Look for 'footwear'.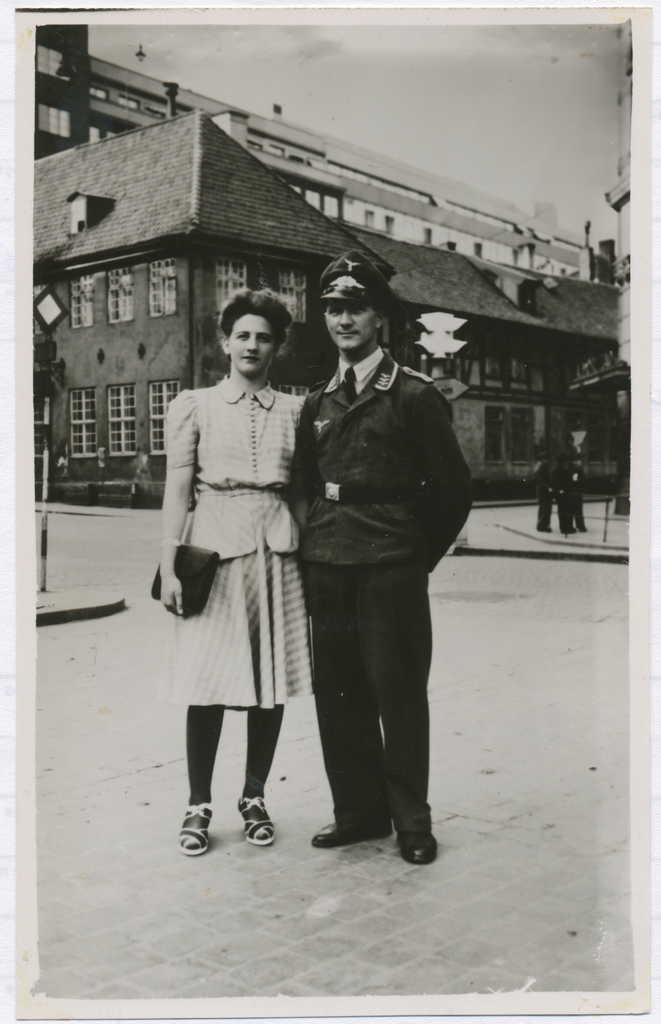
Found: (395,827,436,865).
